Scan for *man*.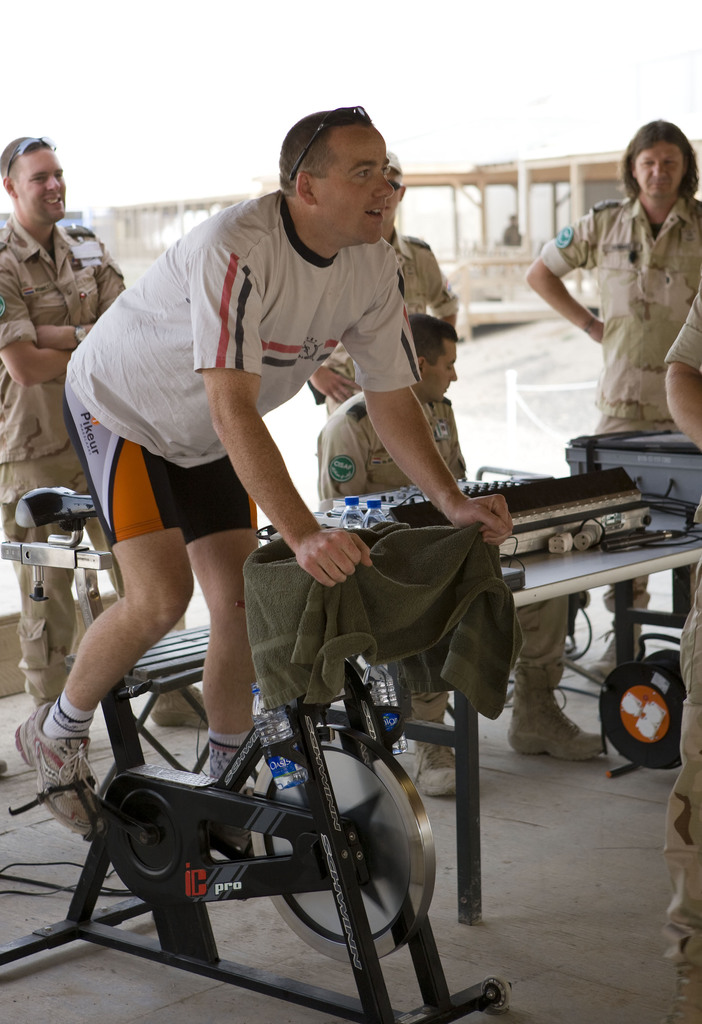
Scan result: [left=658, top=288, right=701, bottom=1023].
